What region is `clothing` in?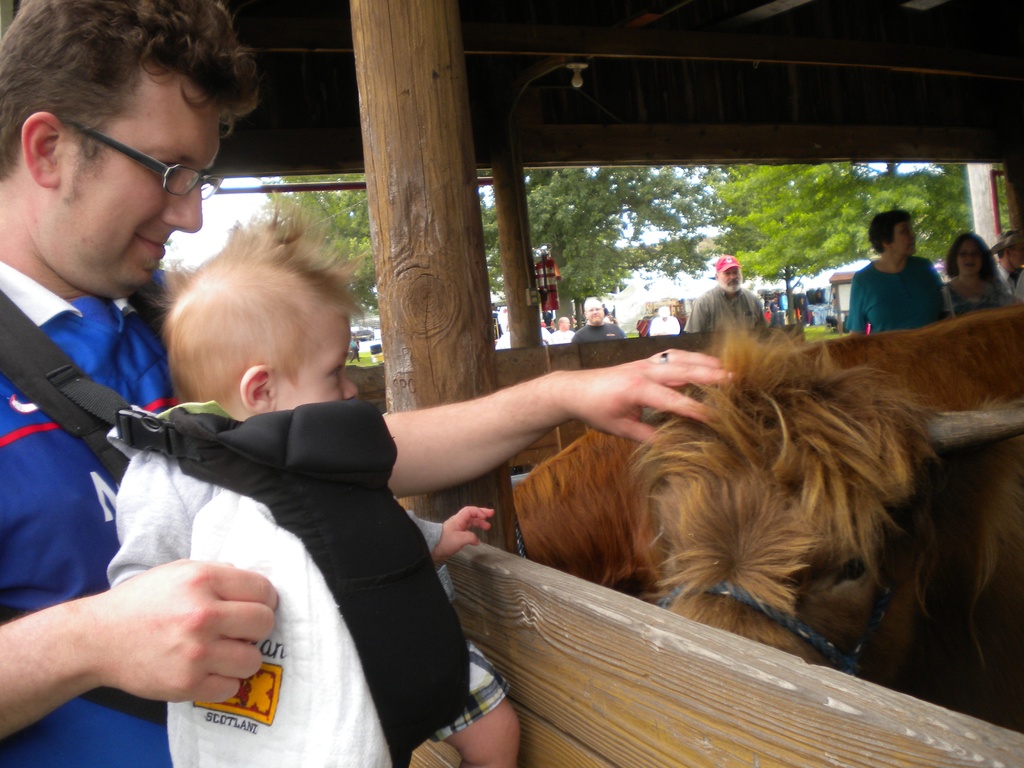
{"x1": 104, "y1": 442, "x2": 509, "y2": 744}.
